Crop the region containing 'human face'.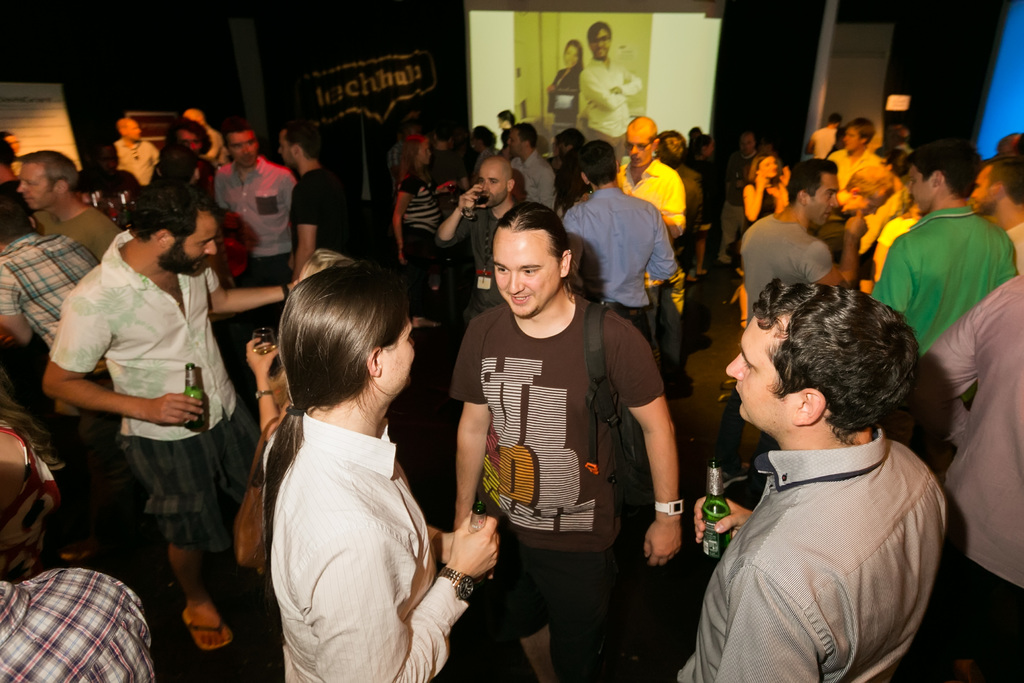
Crop region: pyautogui.locateOnScreen(970, 165, 996, 211).
